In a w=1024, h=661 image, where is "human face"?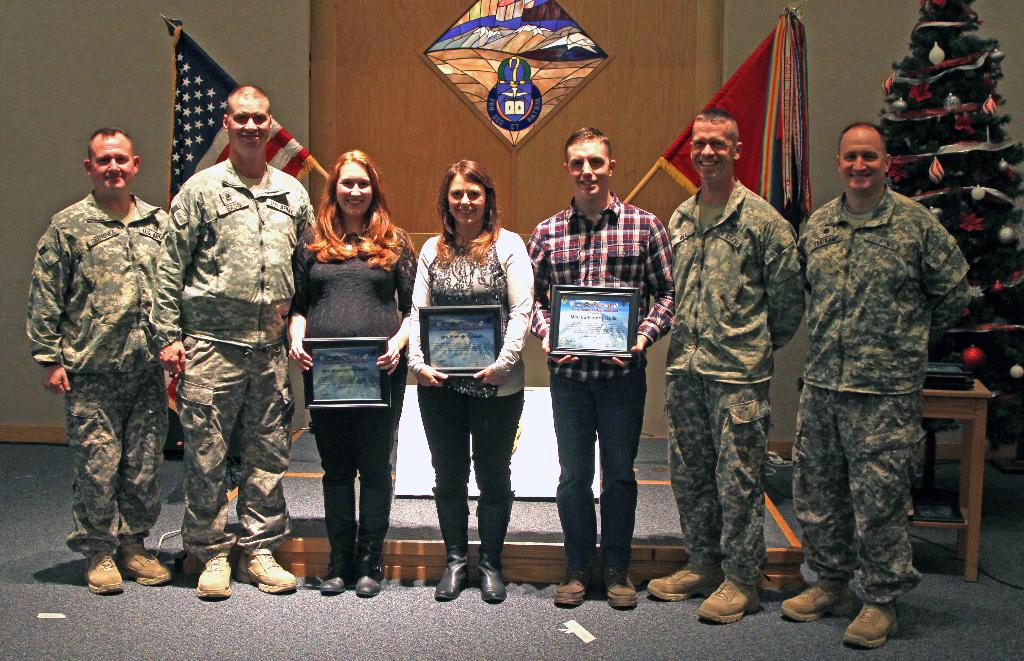
region(229, 103, 268, 151).
